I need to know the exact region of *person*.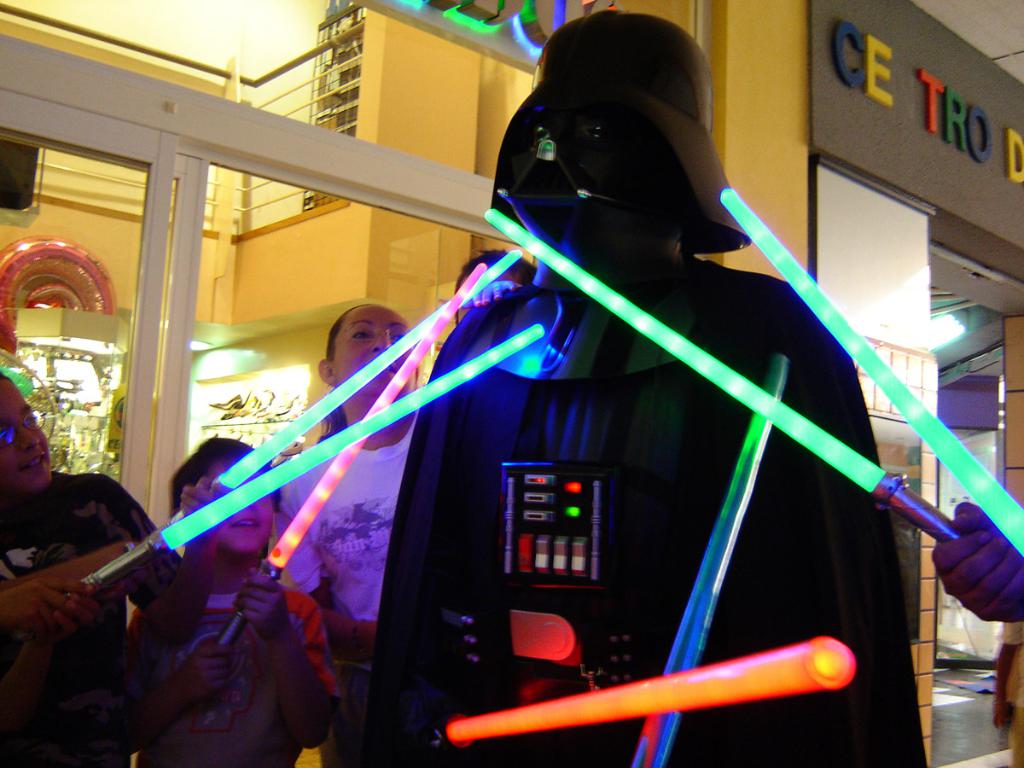
Region: <box>0,368,225,767</box>.
